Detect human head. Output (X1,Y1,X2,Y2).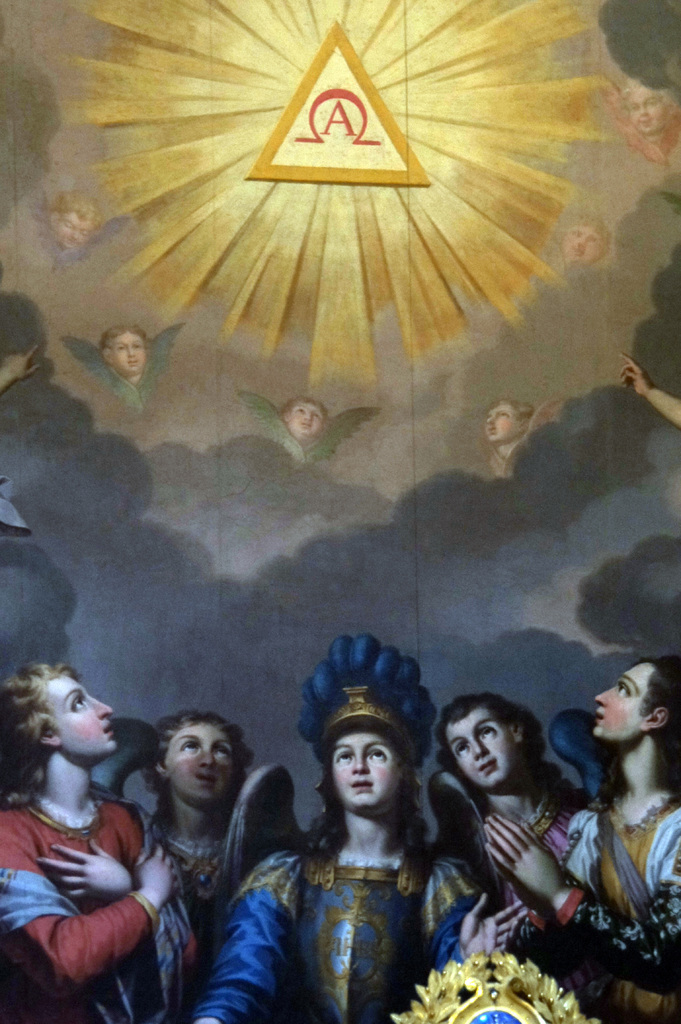
(596,659,680,748).
